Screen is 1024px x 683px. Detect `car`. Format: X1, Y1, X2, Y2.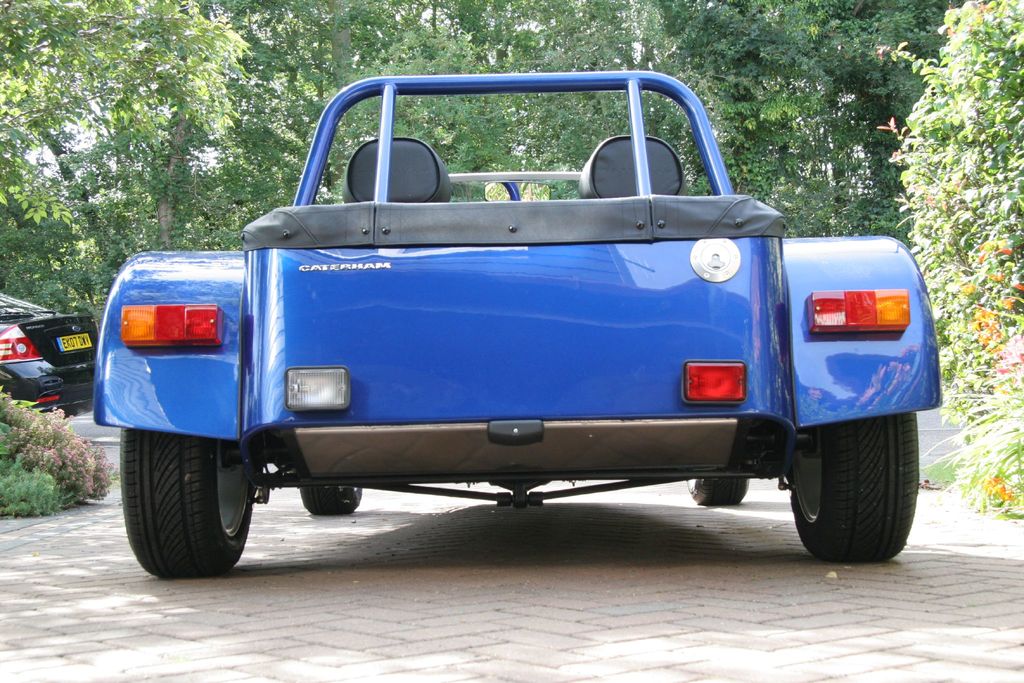
0, 300, 102, 406.
